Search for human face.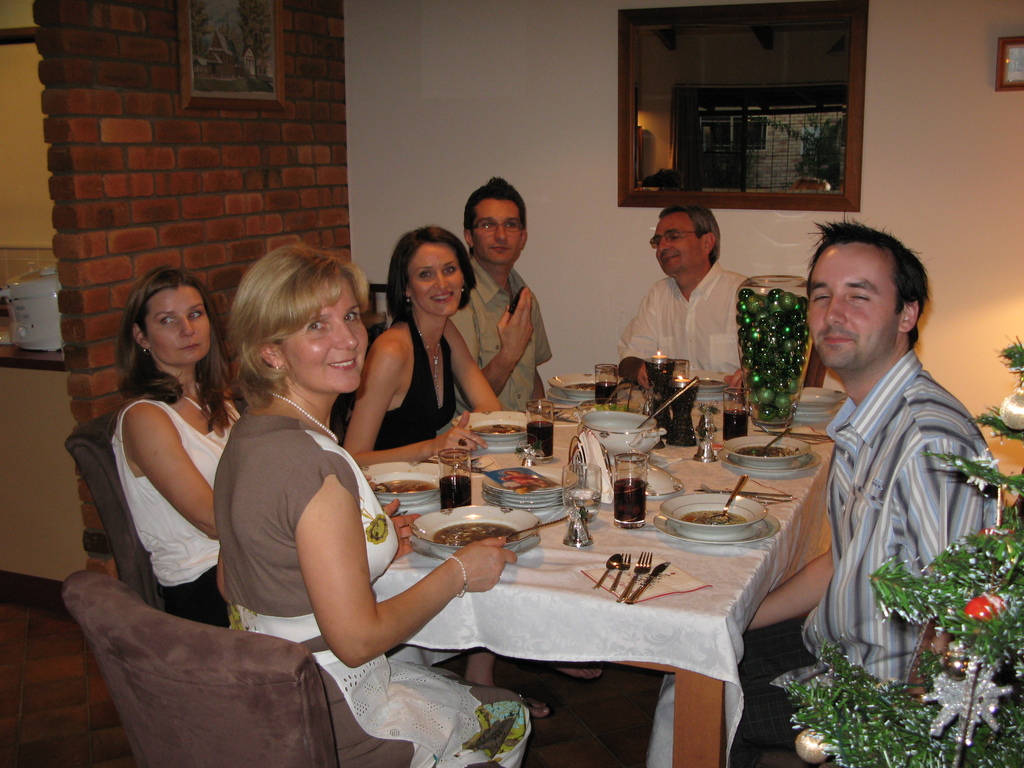
Found at region(404, 245, 461, 319).
